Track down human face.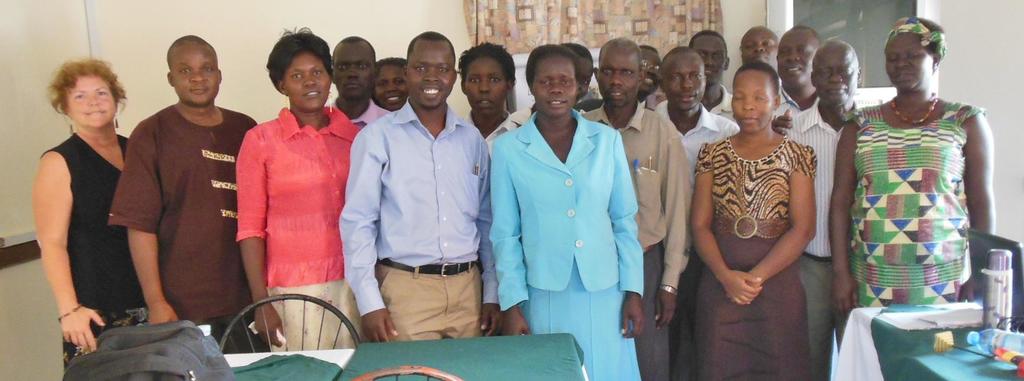
Tracked to left=740, top=25, right=777, bottom=63.
